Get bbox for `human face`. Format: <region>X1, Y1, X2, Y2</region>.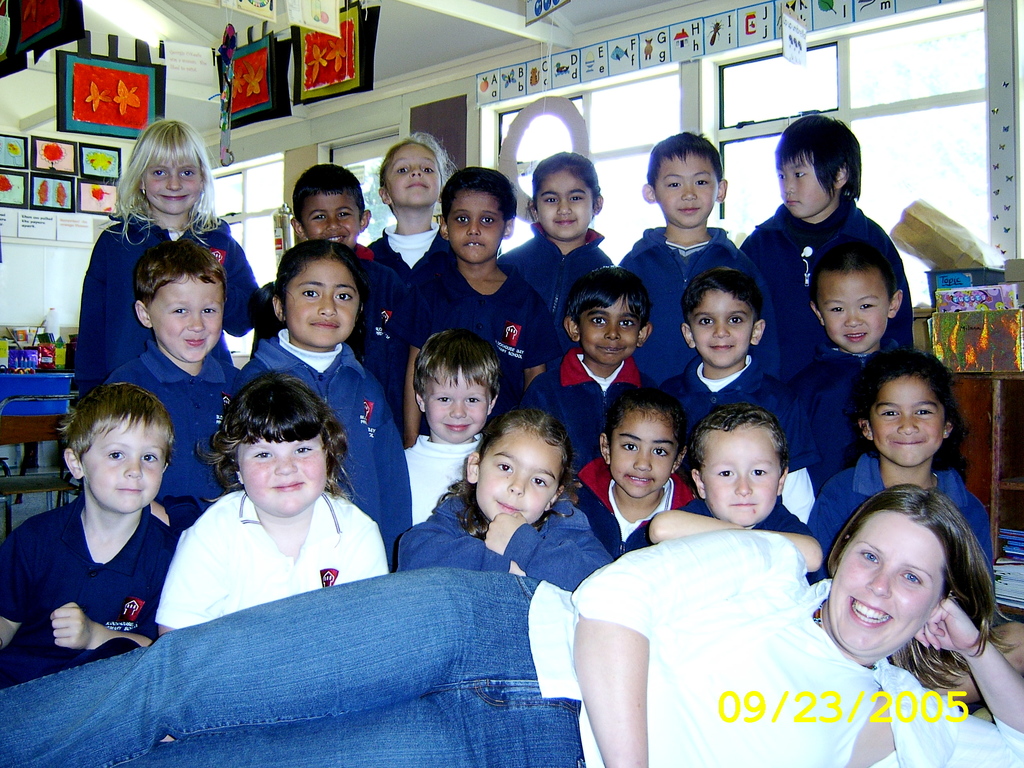
<region>778, 152, 836, 220</region>.
